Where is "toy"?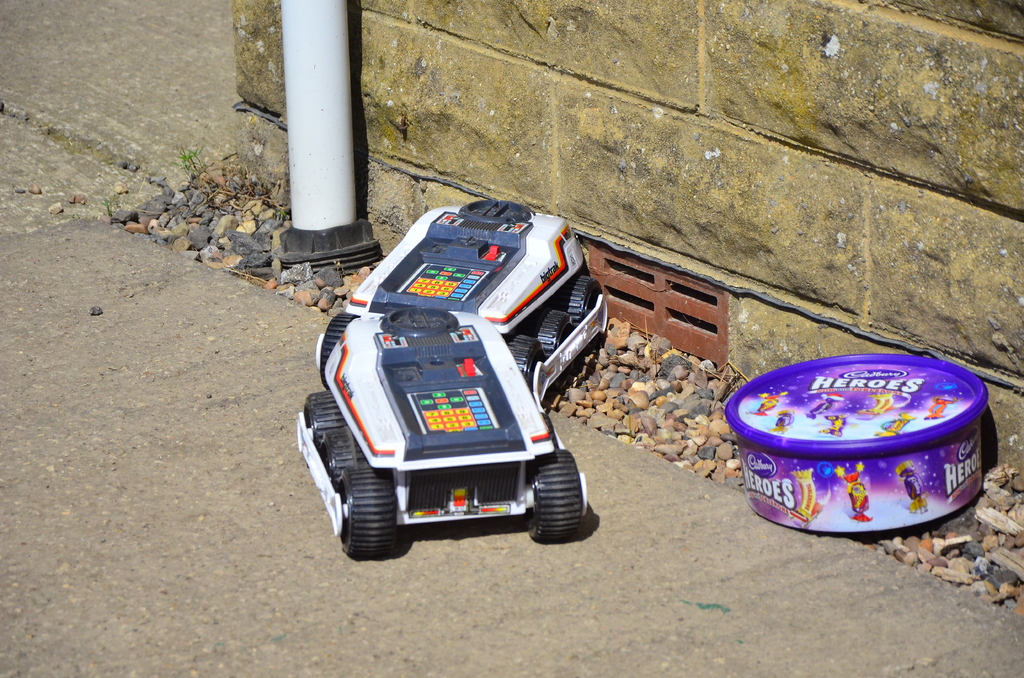
314/200/610/391.
